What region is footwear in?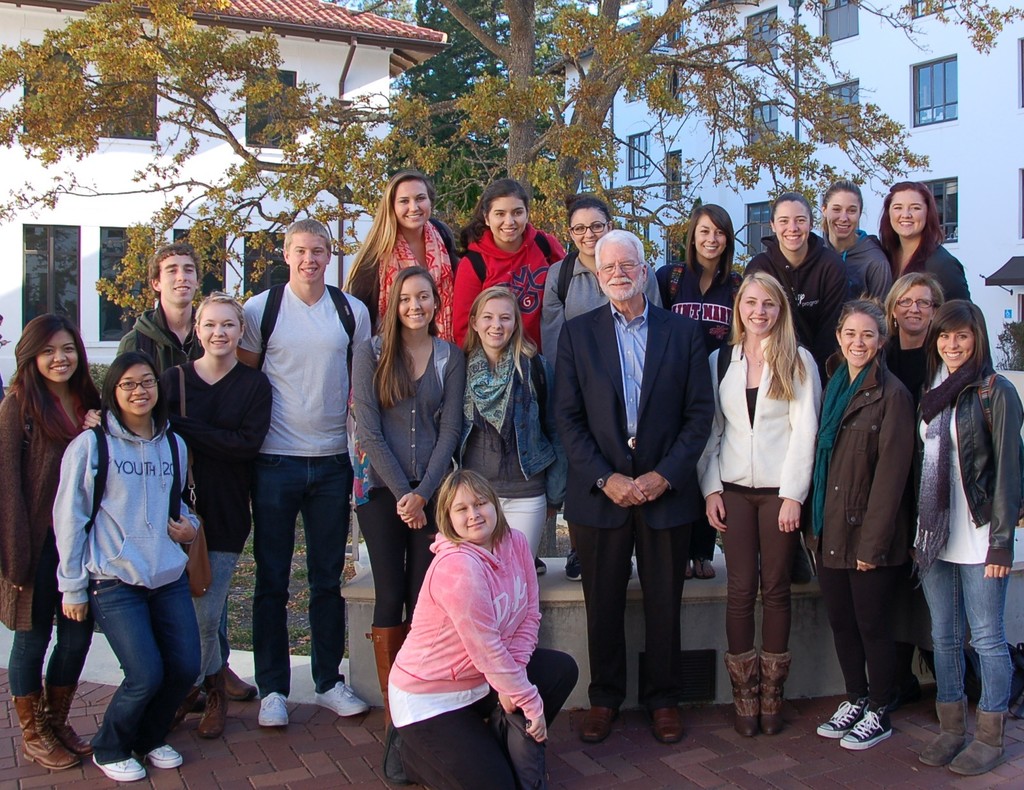
(x1=837, y1=702, x2=894, y2=751).
